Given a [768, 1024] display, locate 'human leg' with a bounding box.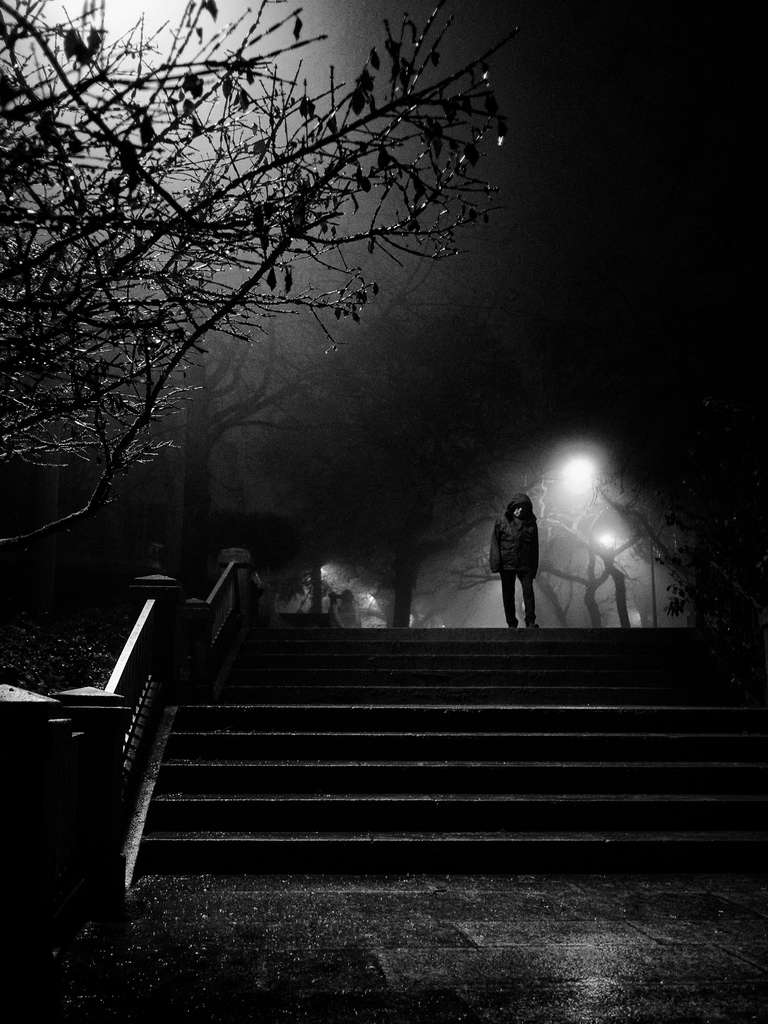
Located: [502,565,523,624].
